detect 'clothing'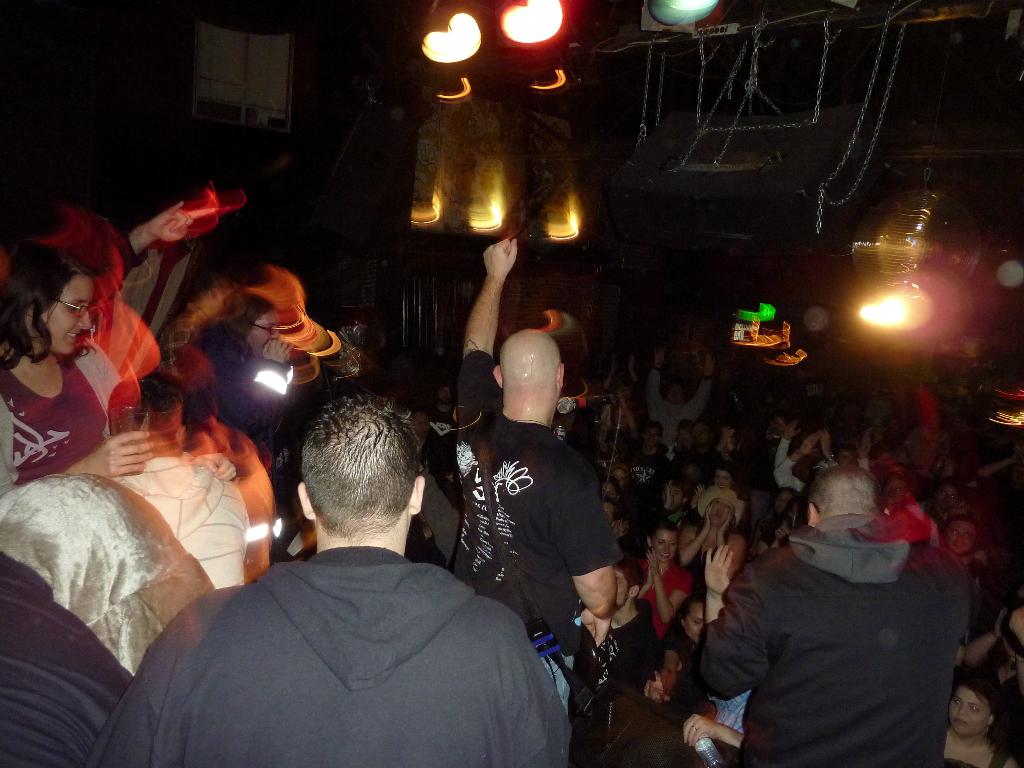
bbox(700, 512, 970, 767)
